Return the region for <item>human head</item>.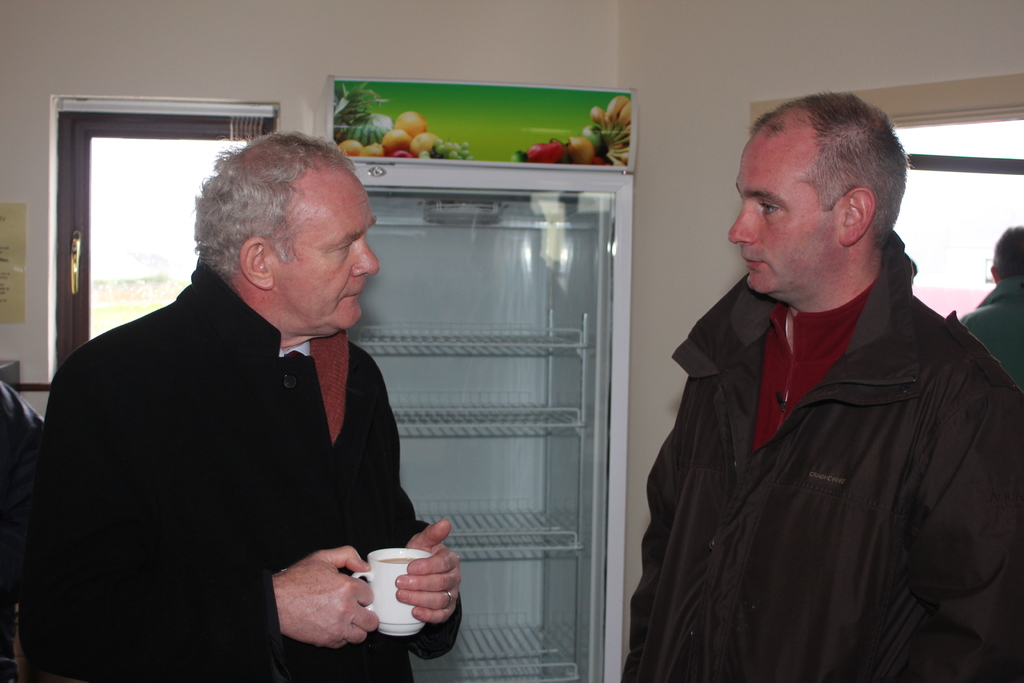
bbox=[989, 226, 1023, 283].
